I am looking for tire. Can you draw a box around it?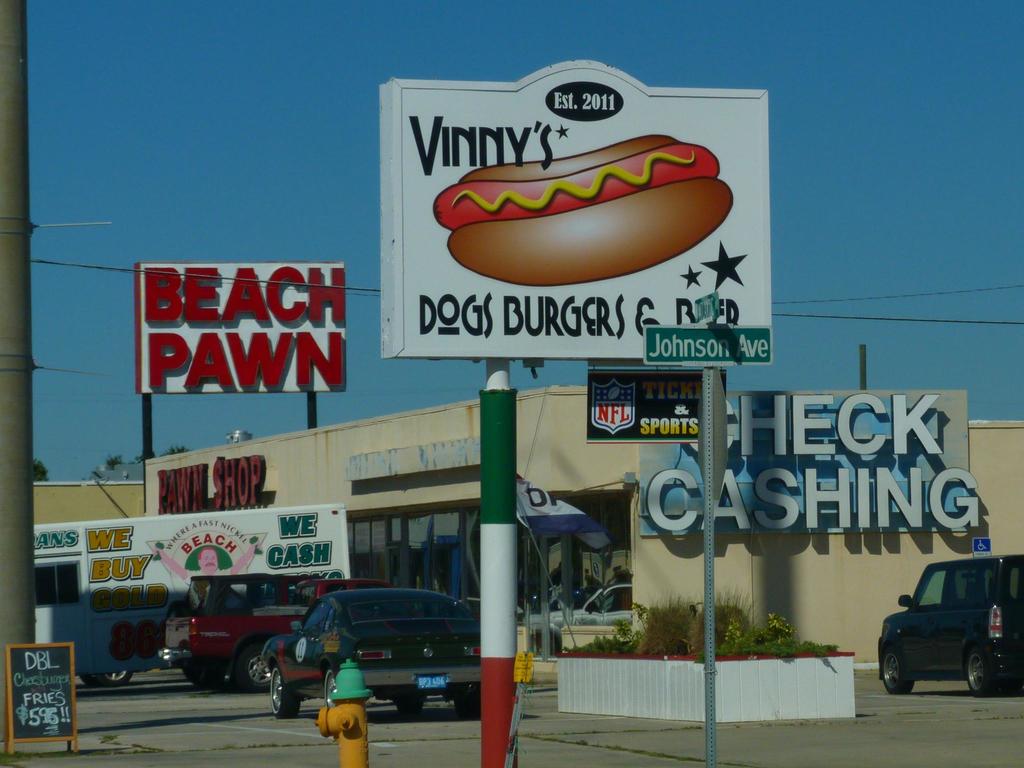
Sure, the bounding box is <box>394,698,424,716</box>.
